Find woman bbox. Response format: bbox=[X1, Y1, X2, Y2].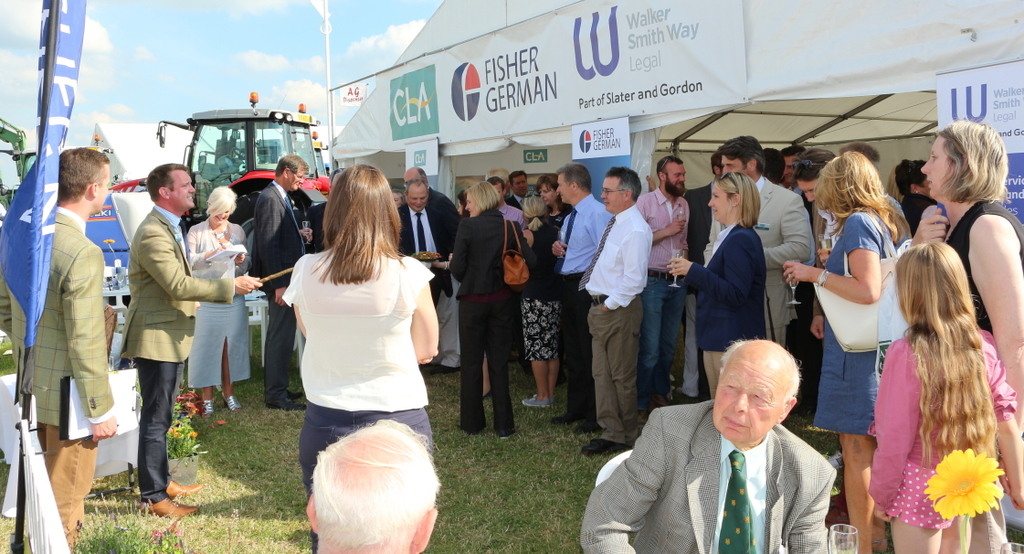
bbox=[801, 142, 914, 521].
